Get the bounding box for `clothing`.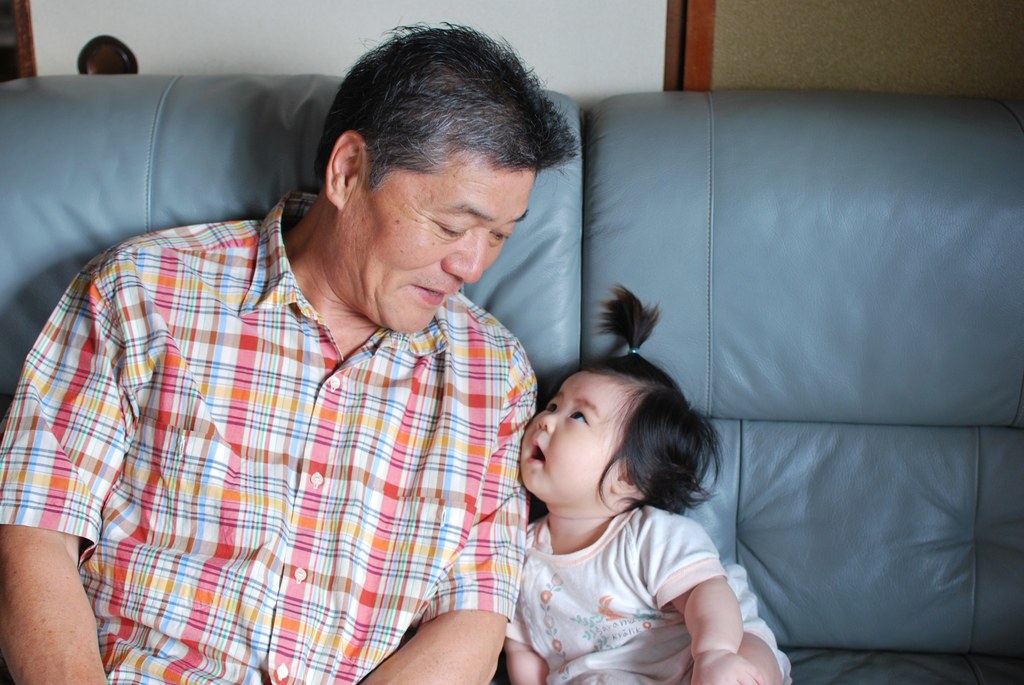
<box>503,504,787,684</box>.
